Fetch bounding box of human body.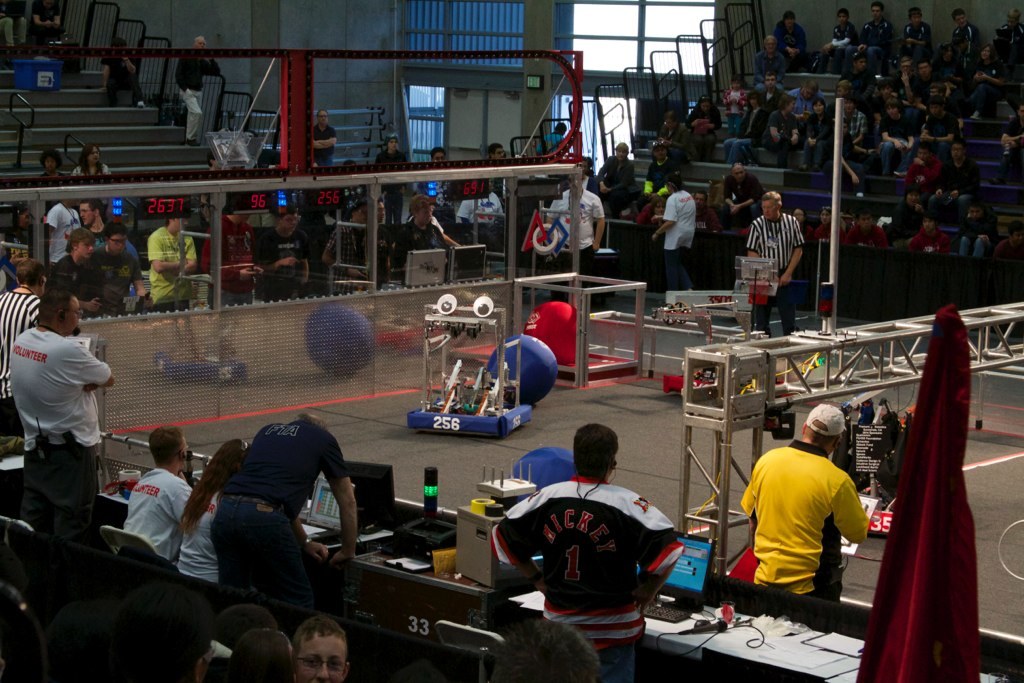
Bbox: crop(94, 220, 149, 309).
